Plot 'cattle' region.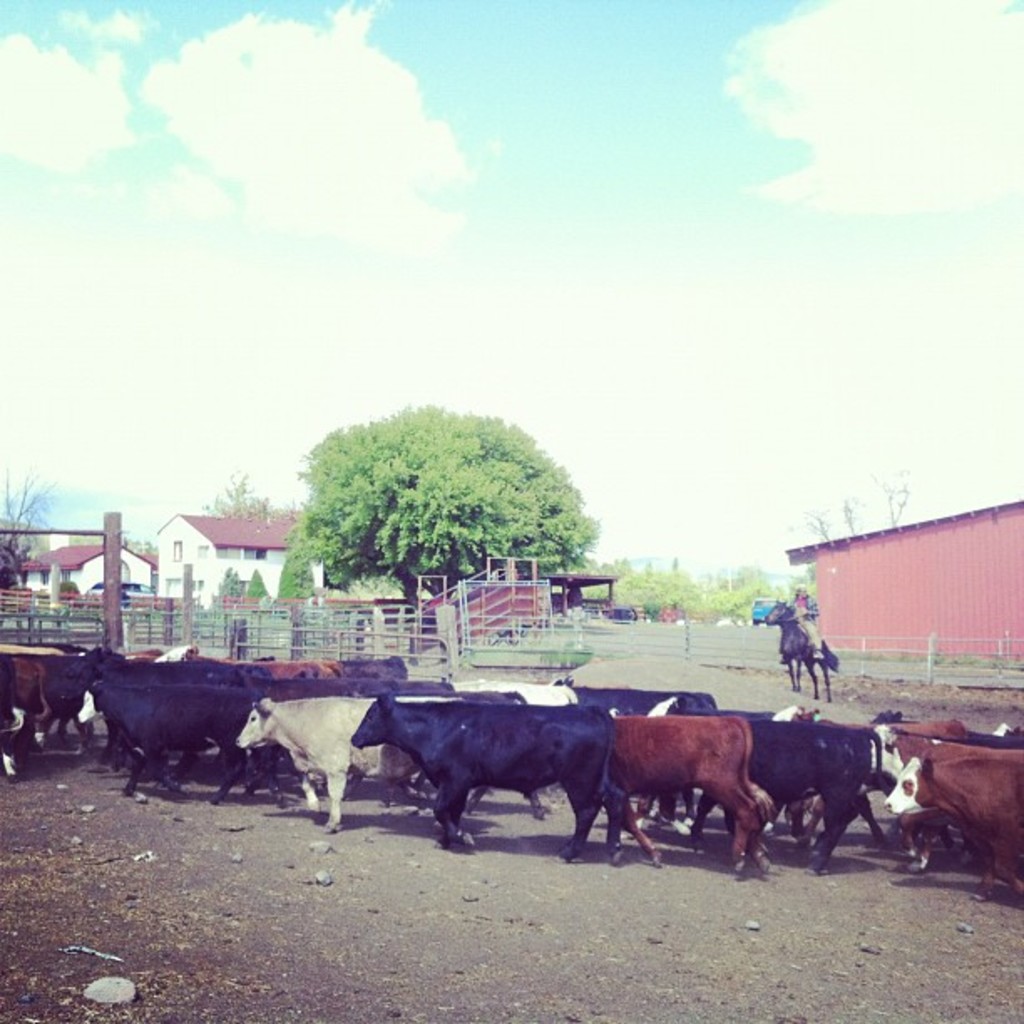
Plotted at (760,597,847,698).
